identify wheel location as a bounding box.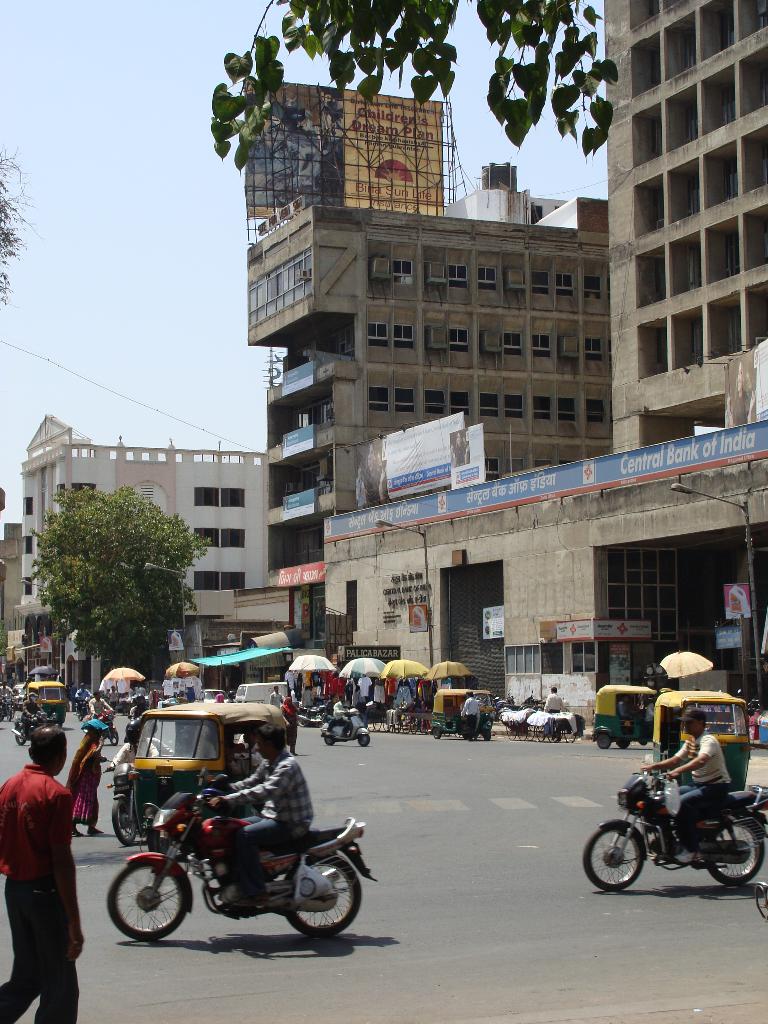
[357, 730, 374, 751].
